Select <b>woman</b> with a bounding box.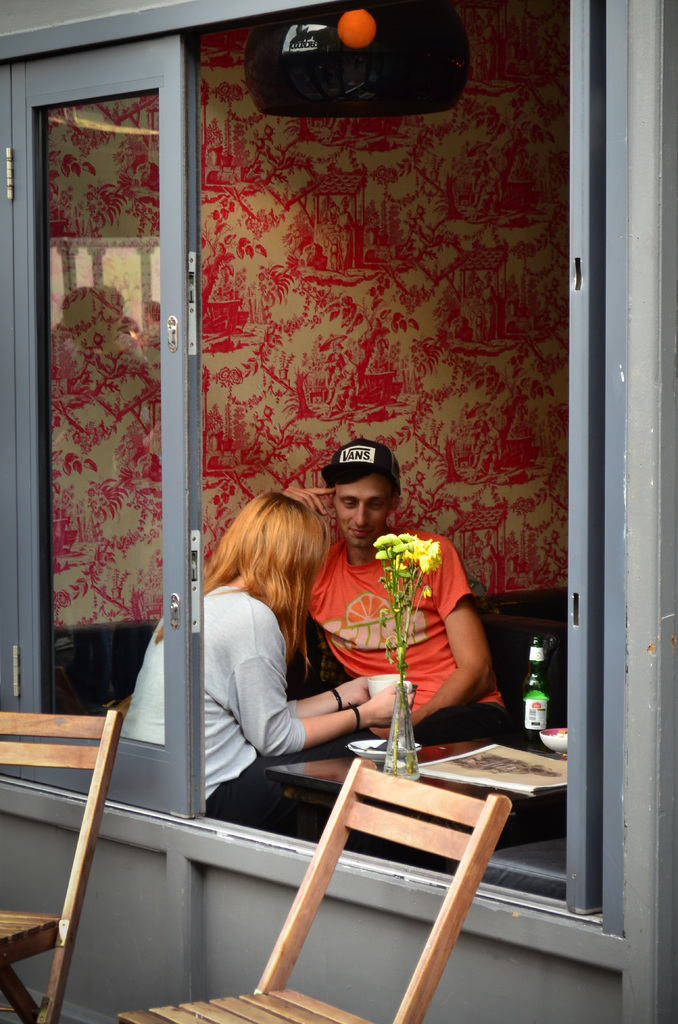
(85,472,416,875).
